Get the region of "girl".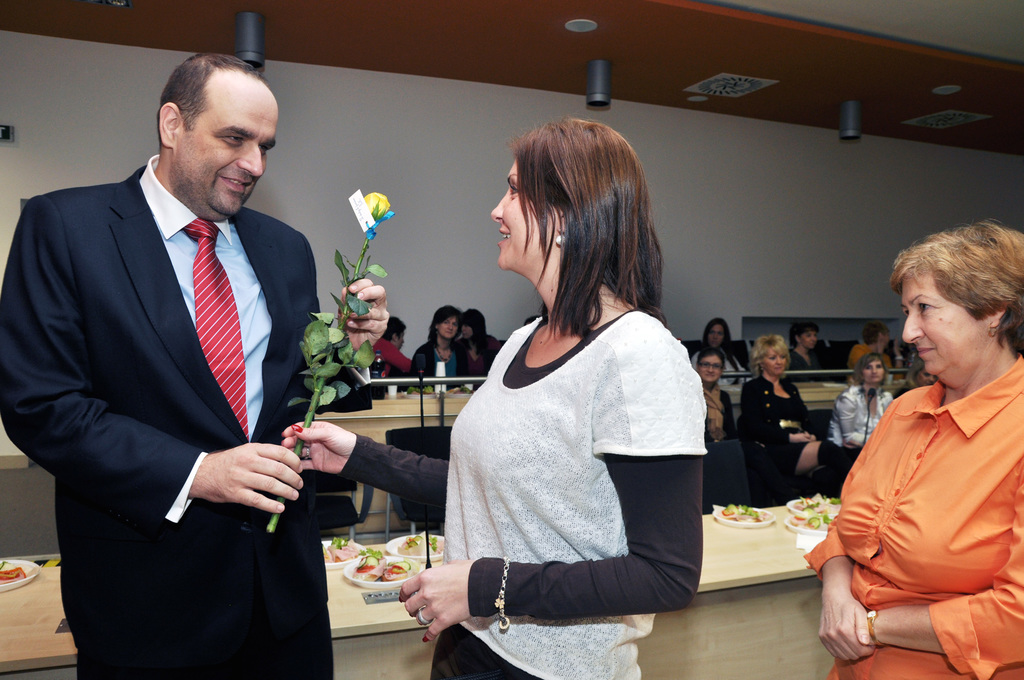
408 304 466 393.
